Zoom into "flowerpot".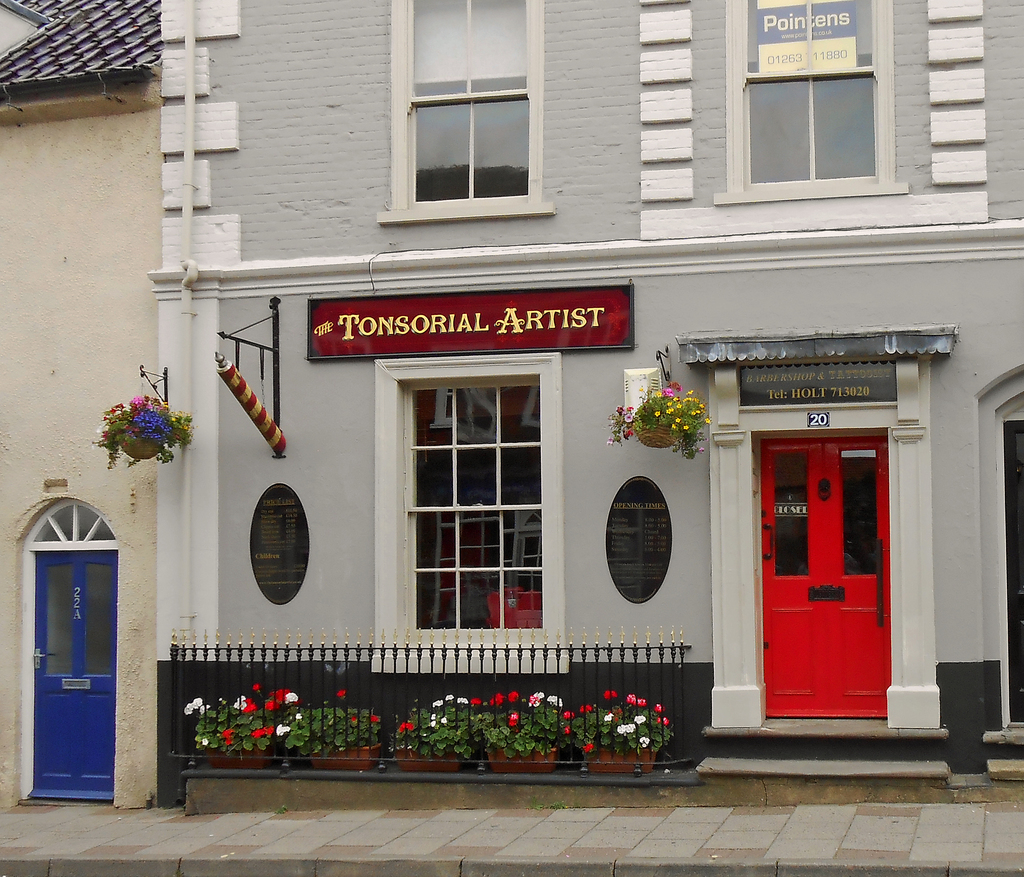
Zoom target: <bbox>580, 744, 657, 779</bbox>.
